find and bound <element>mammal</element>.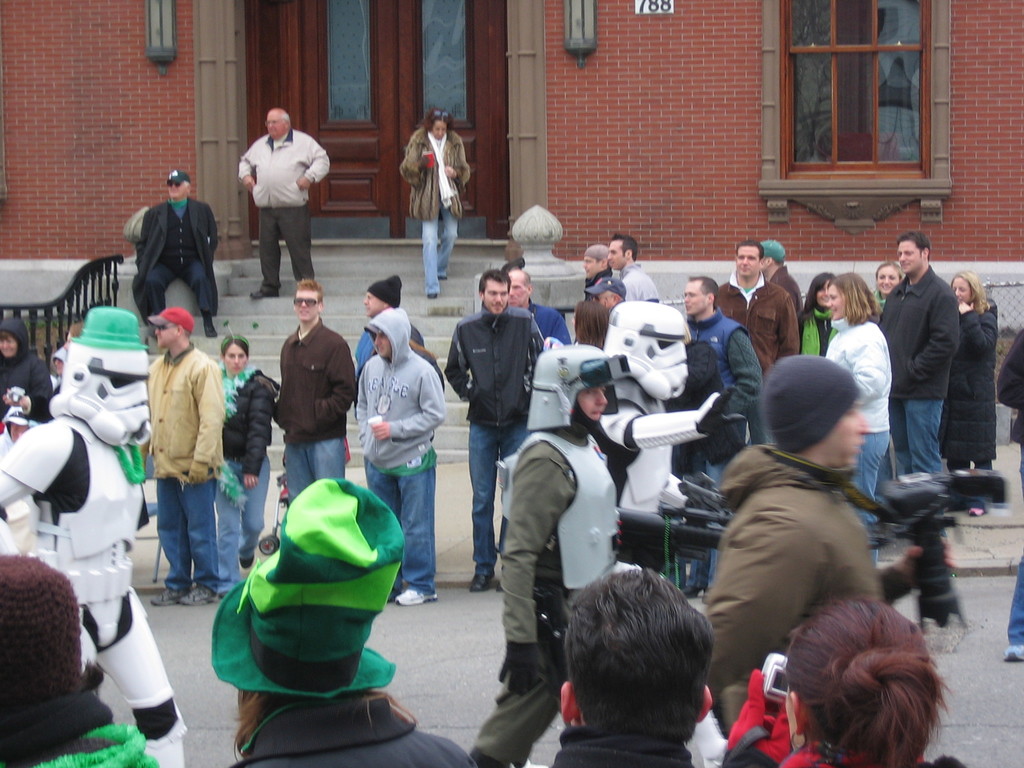
Bound: (left=442, top=269, right=544, bottom=584).
